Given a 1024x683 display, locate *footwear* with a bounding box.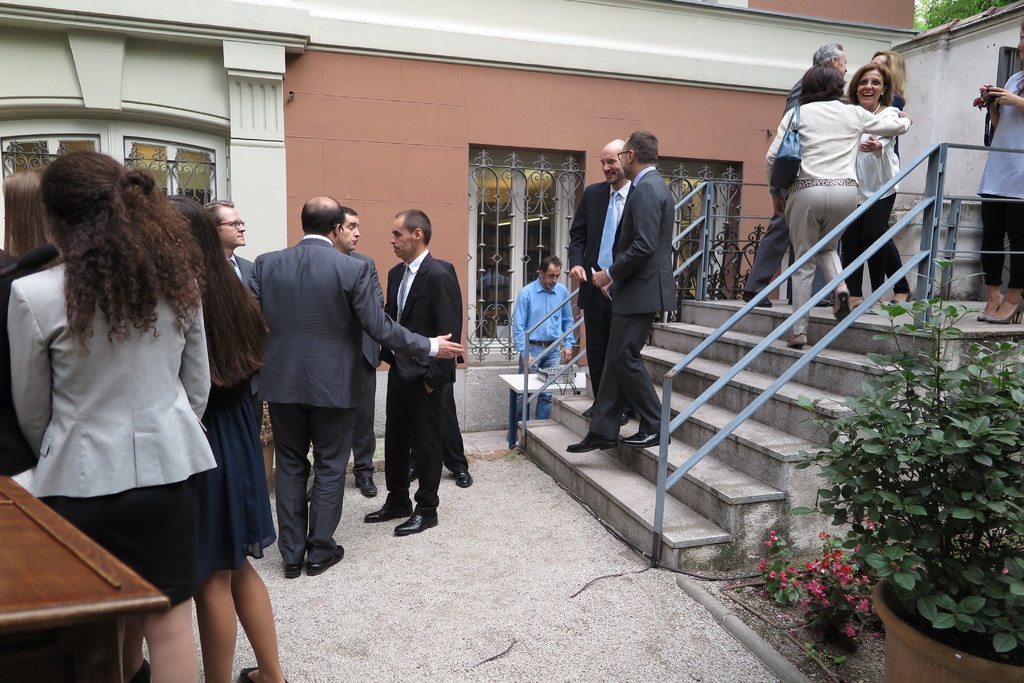
Located: 976, 309, 985, 325.
